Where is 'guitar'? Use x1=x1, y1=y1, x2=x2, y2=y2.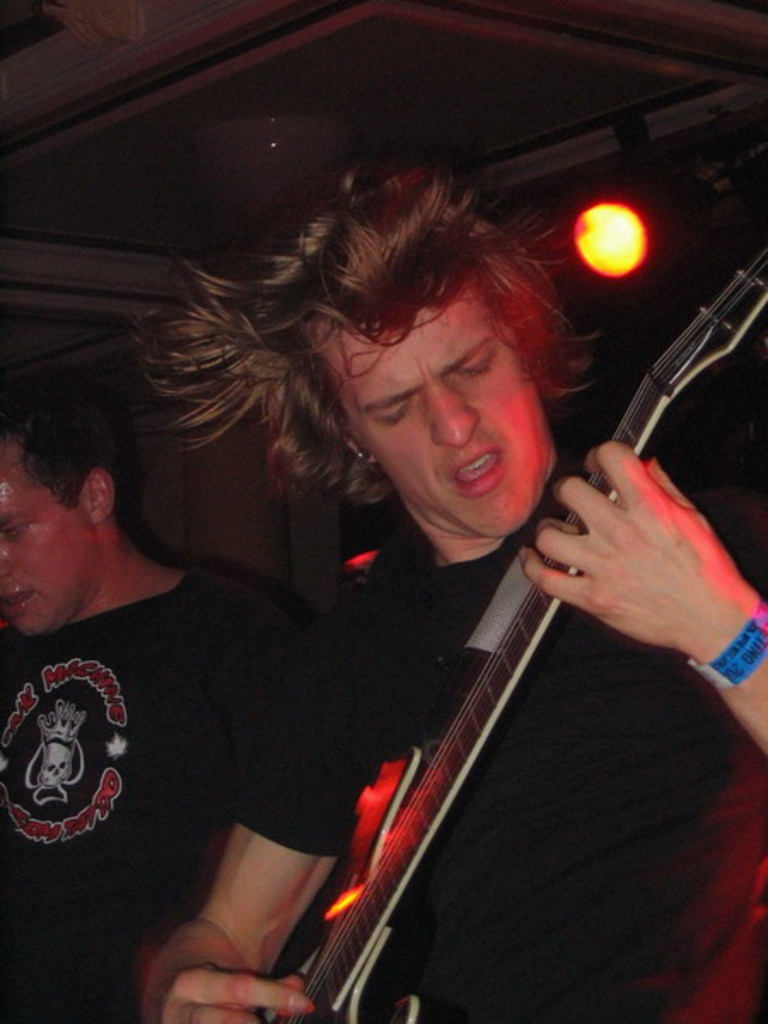
x1=166, y1=283, x2=741, y2=1002.
